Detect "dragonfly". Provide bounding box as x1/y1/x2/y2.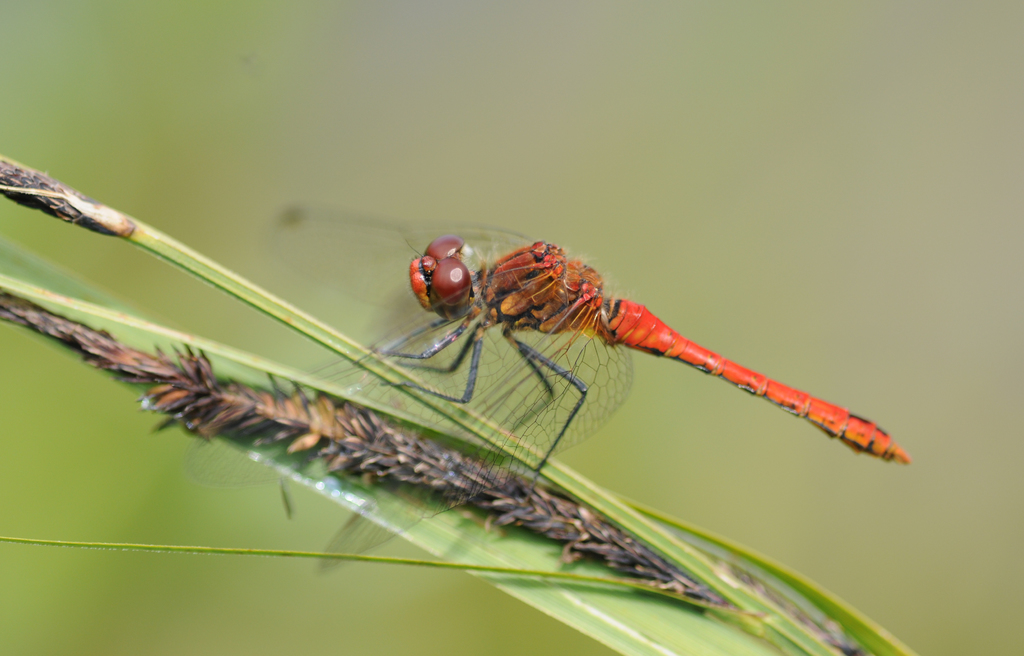
187/204/913/578.
